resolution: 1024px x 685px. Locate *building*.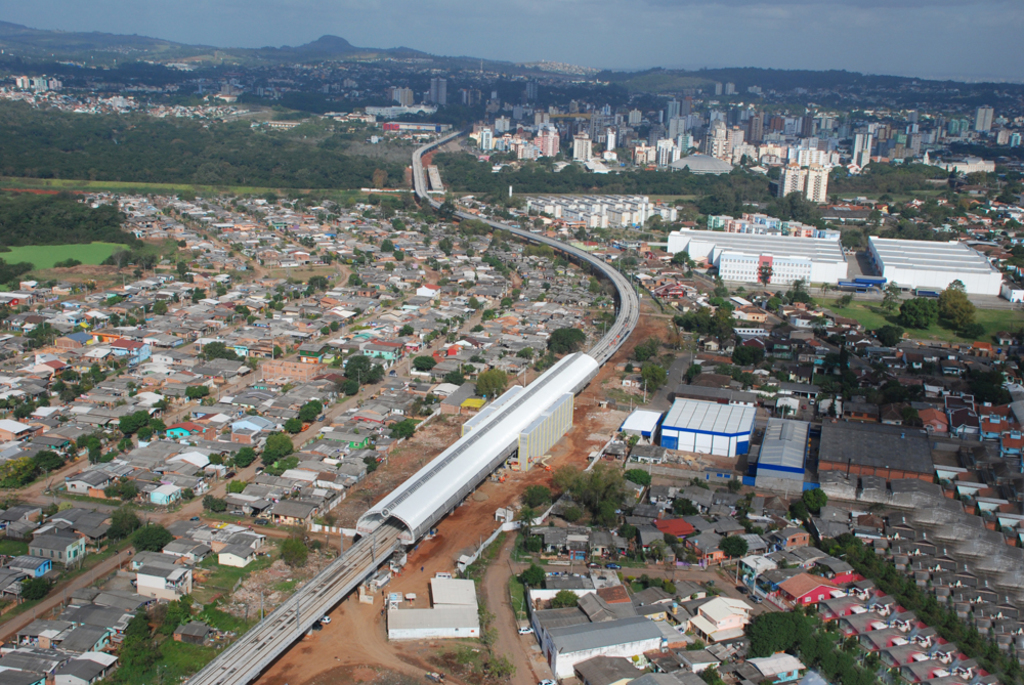
crop(870, 239, 999, 297).
